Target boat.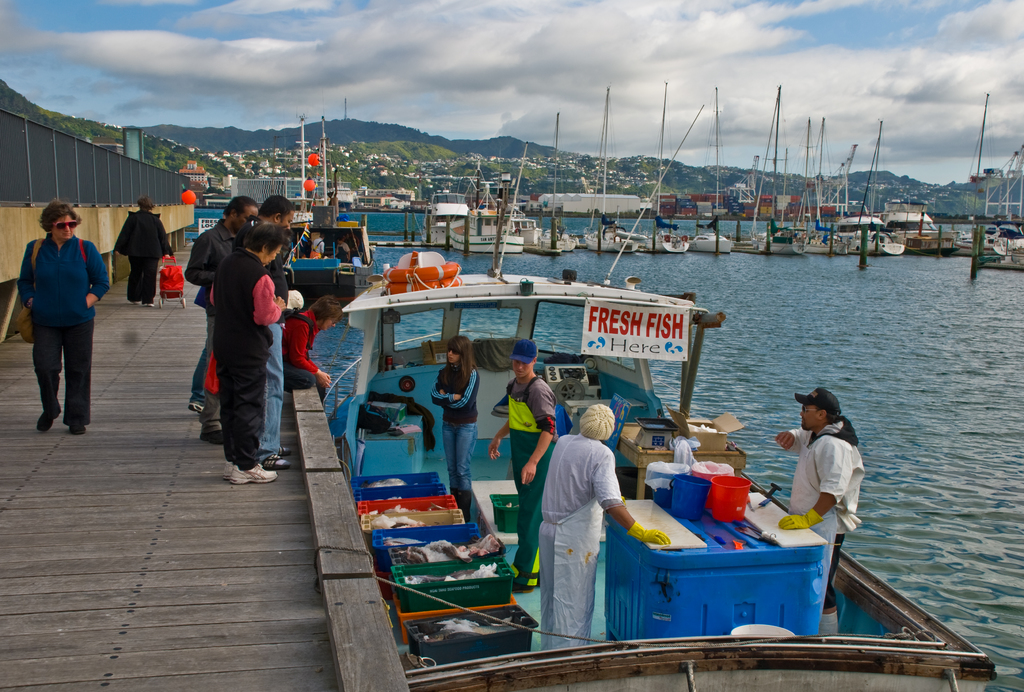
Target region: 971 217 1023 257.
